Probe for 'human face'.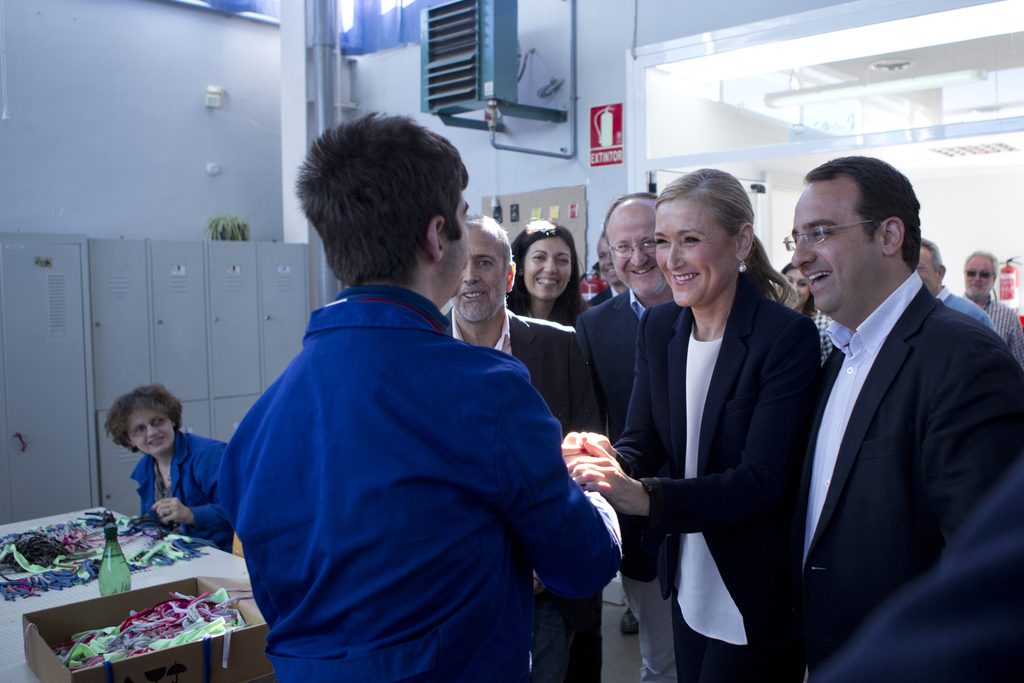
Probe result: detection(652, 195, 732, 306).
